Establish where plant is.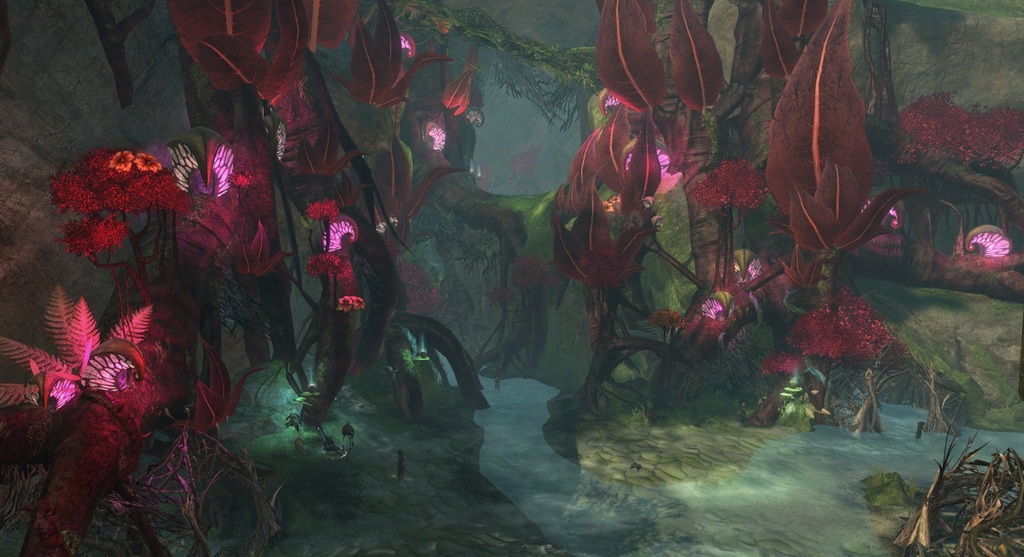
Established at <region>535, 0, 891, 405</region>.
